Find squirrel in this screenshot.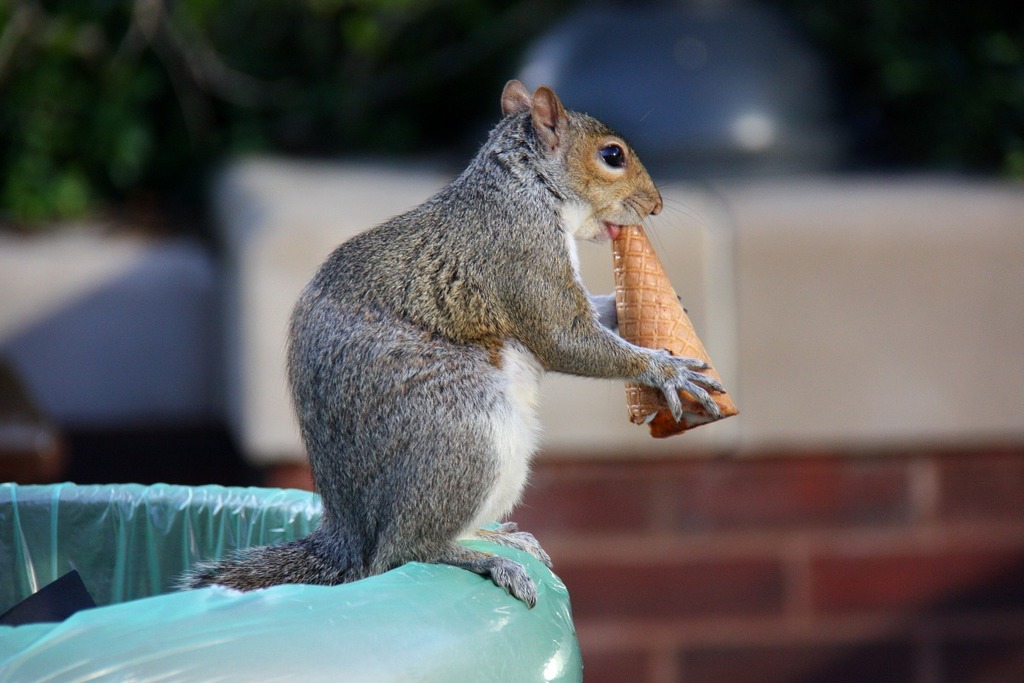
The bounding box for squirrel is x1=172 y1=78 x2=725 y2=613.
